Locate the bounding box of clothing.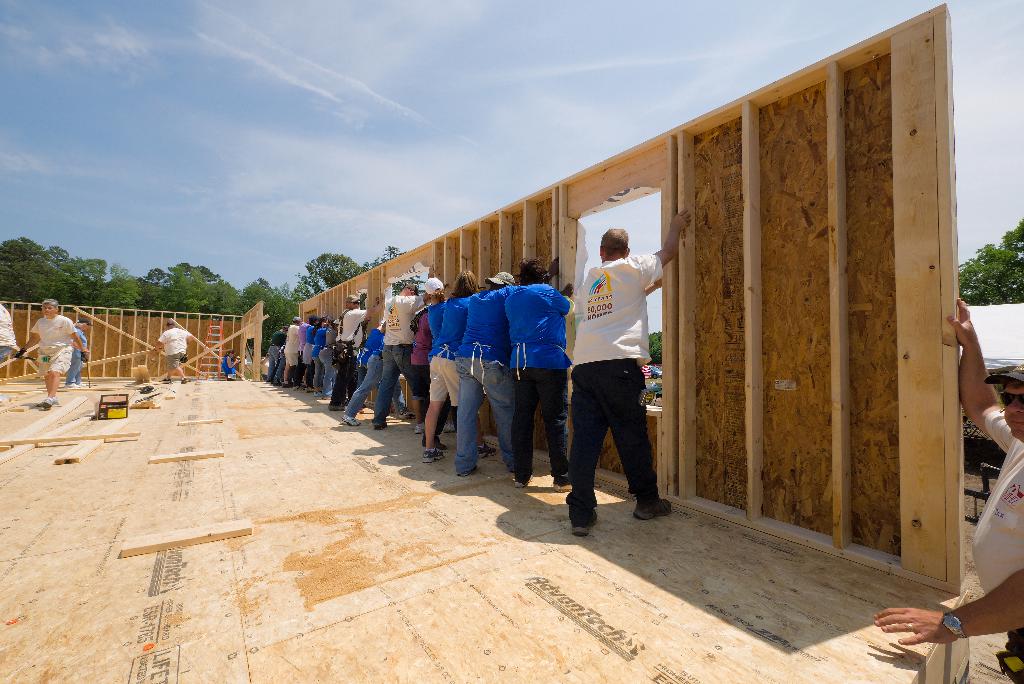
Bounding box: bbox=(275, 344, 286, 382).
